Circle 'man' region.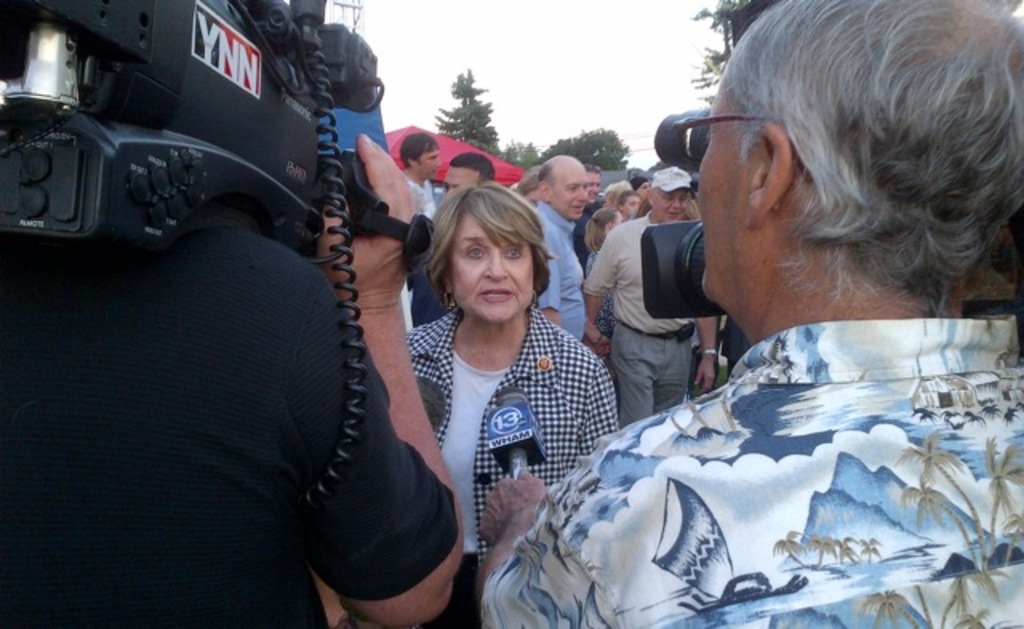
Region: 573, 160, 608, 269.
